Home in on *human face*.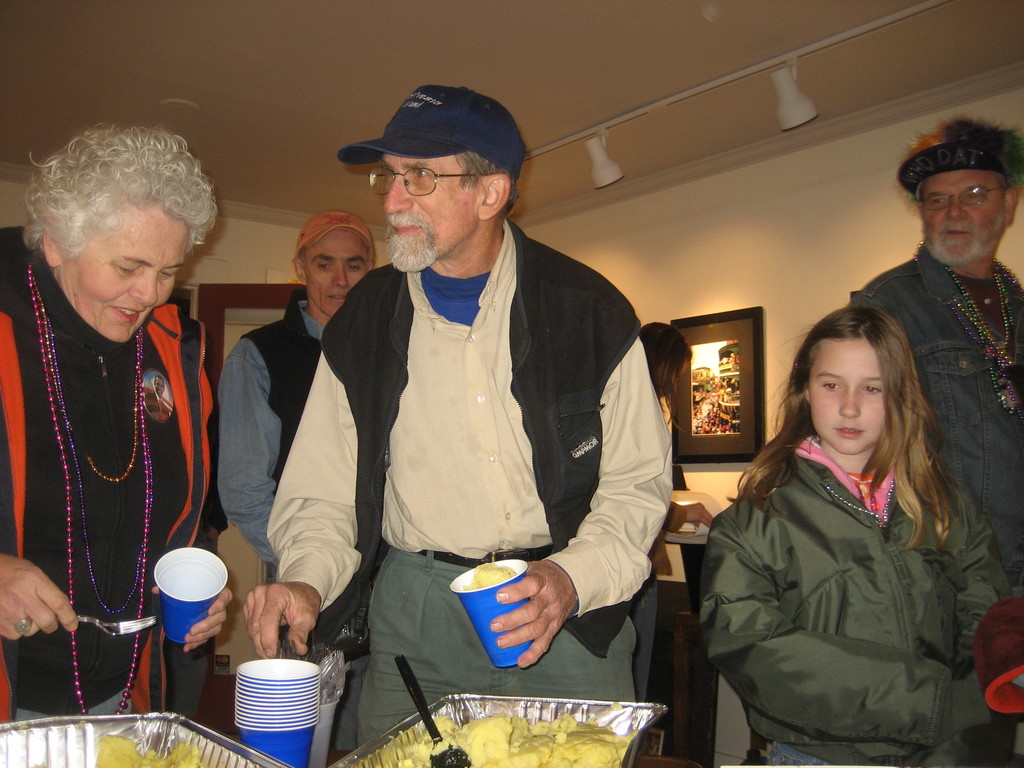
Homed in at (left=61, top=207, right=183, bottom=343).
